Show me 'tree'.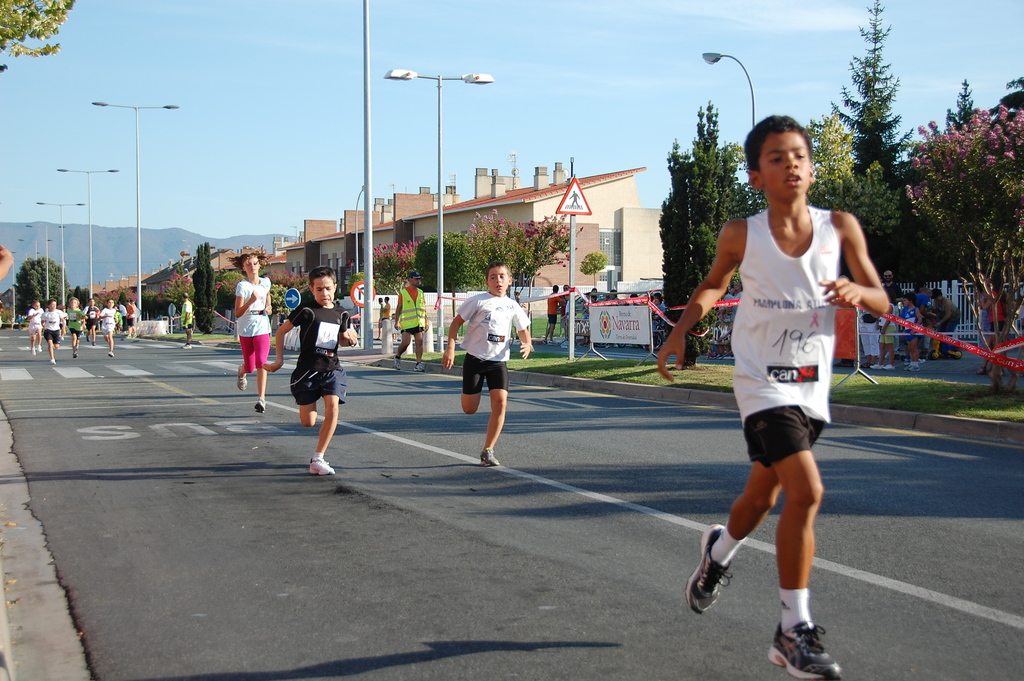
'tree' is here: (982, 70, 1023, 122).
